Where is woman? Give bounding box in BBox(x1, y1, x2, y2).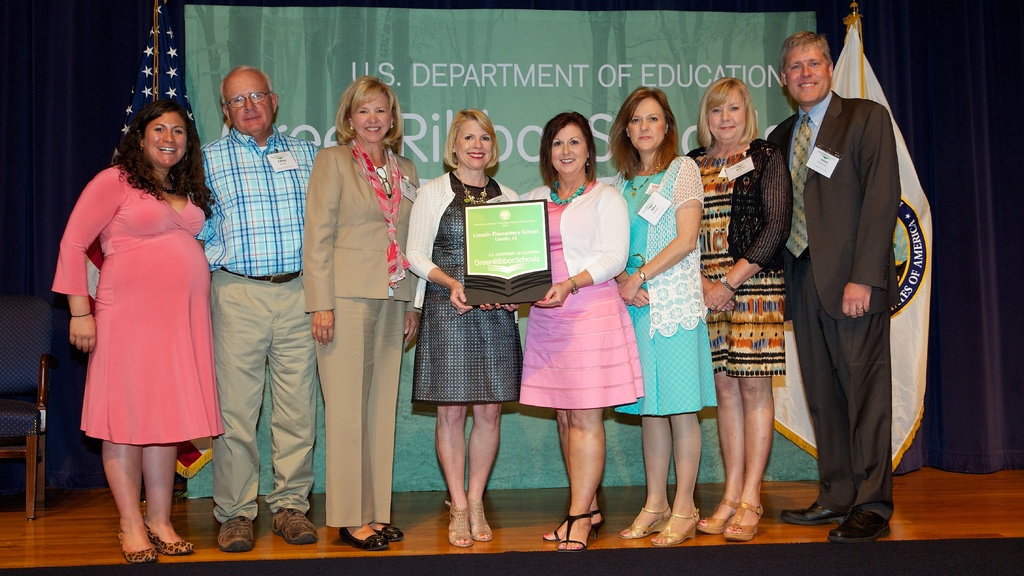
BBox(589, 87, 707, 549).
